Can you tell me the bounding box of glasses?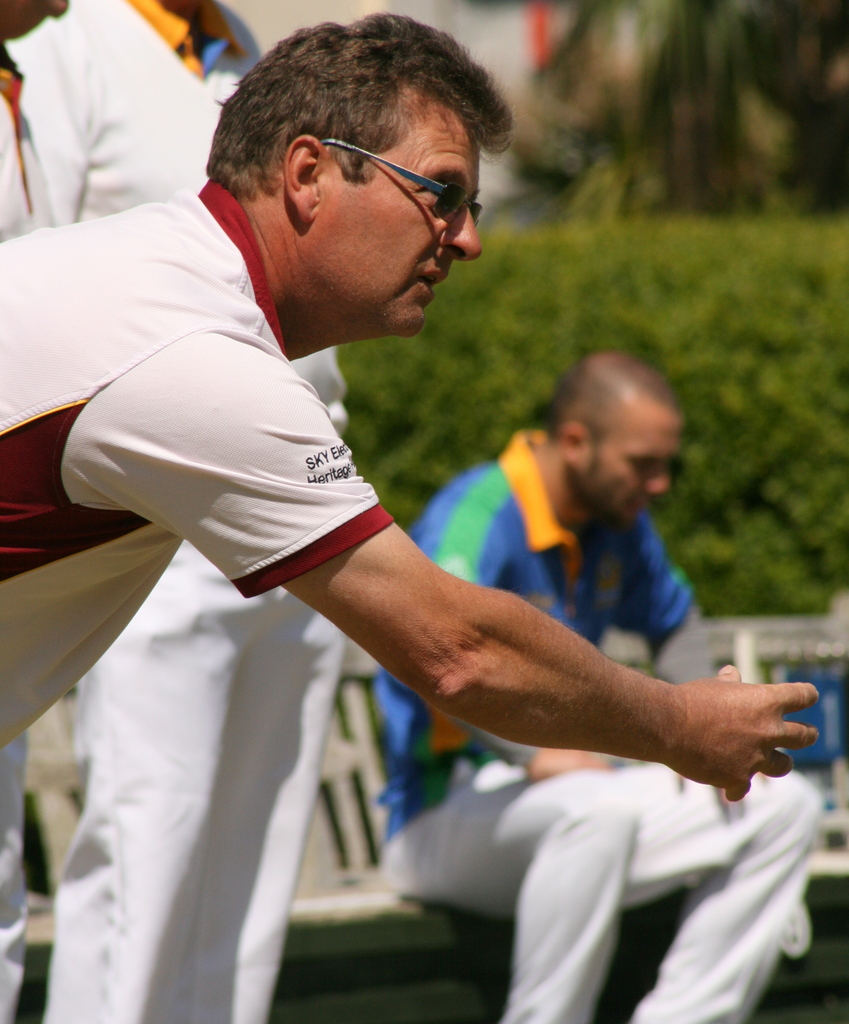
bbox=(313, 131, 489, 240).
